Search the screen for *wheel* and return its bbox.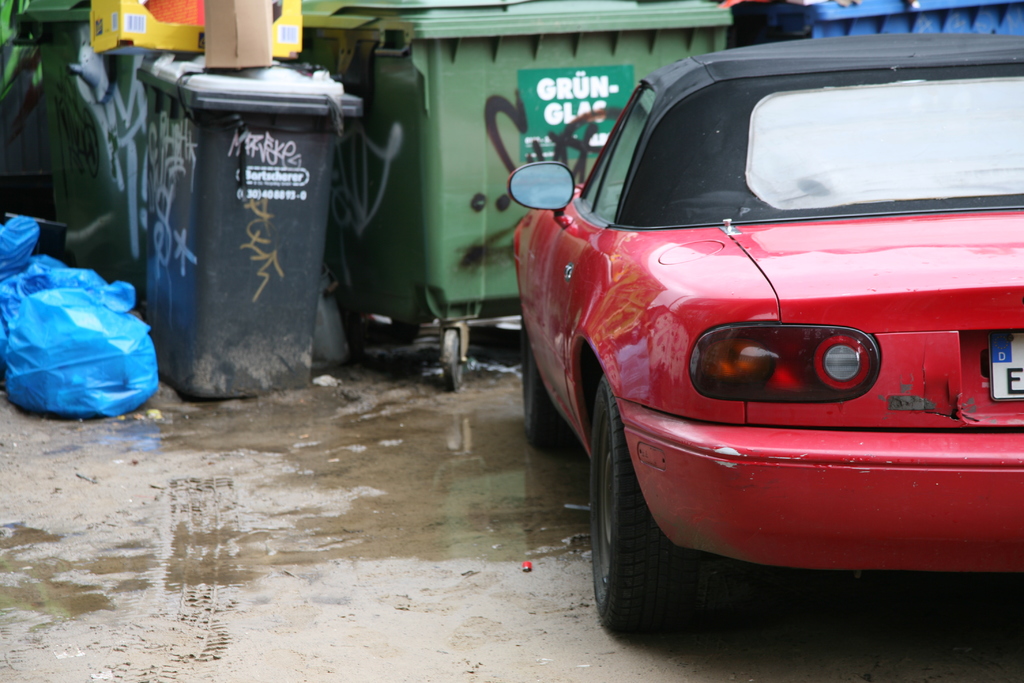
Found: Rect(524, 331, 565, 452).
